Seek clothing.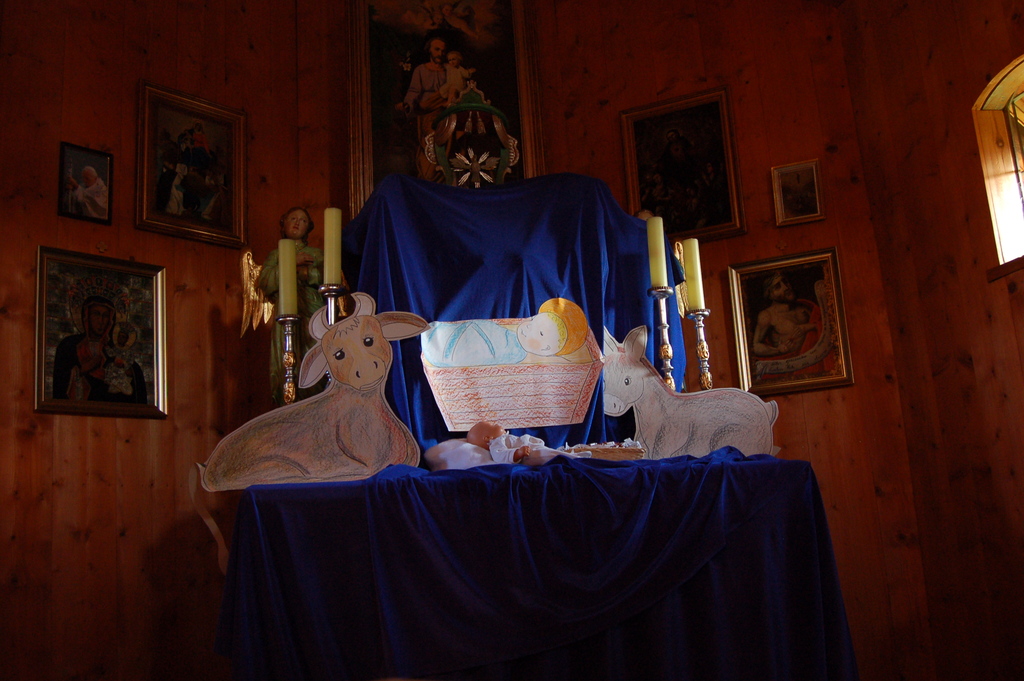
71,174,109,217.
